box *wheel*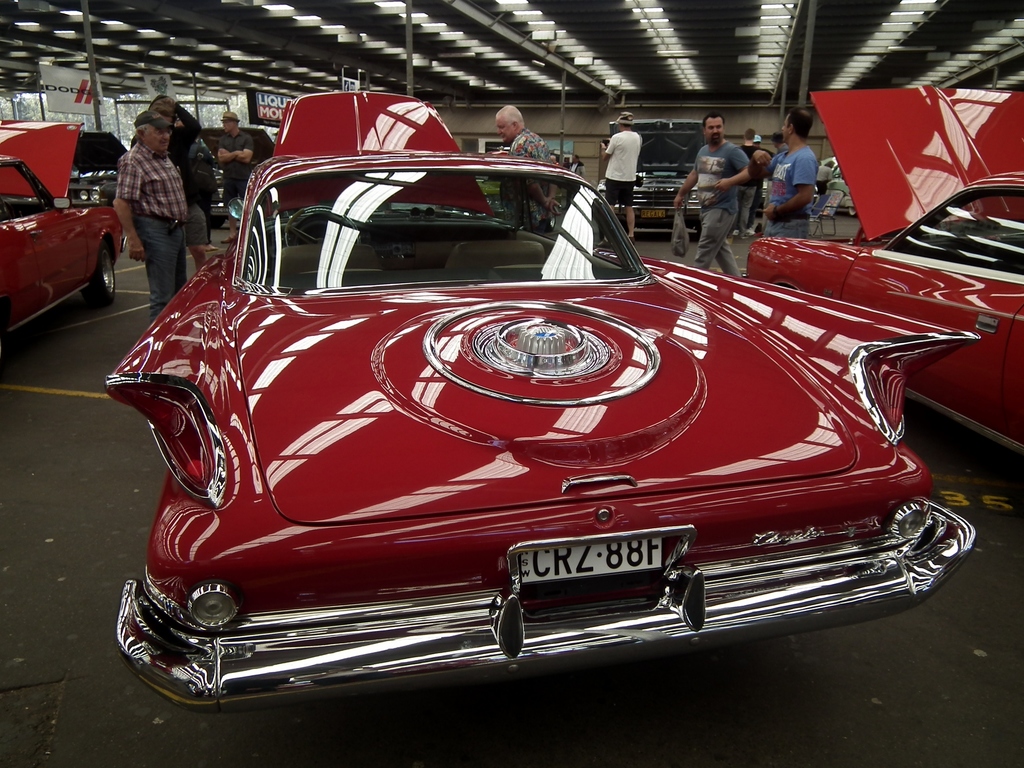
{"x1": 211, "y1": 220, "x2": 226, "y2": 231}
